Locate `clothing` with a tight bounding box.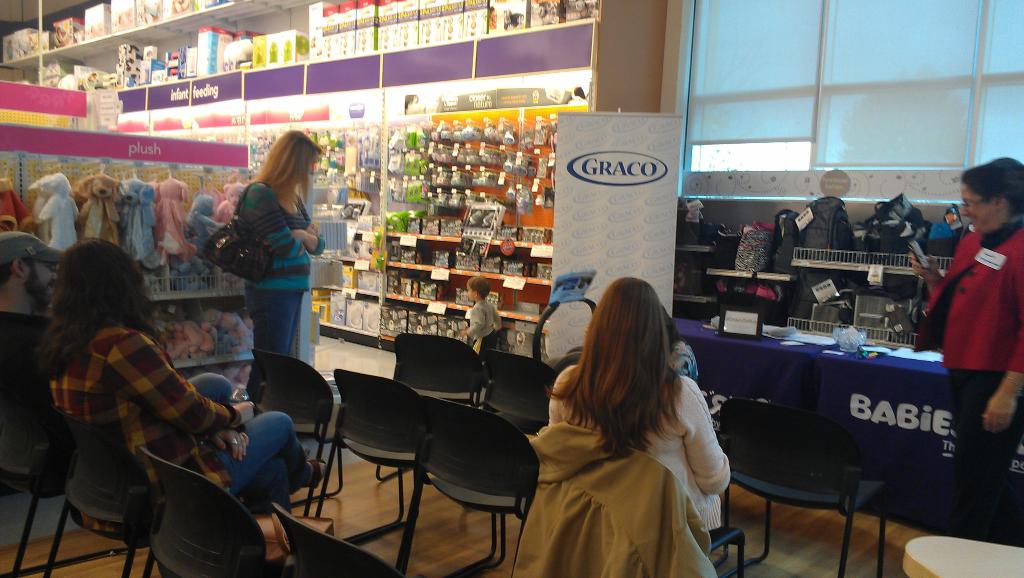
<bbox>56, 323, 308, 542</bbox>.
